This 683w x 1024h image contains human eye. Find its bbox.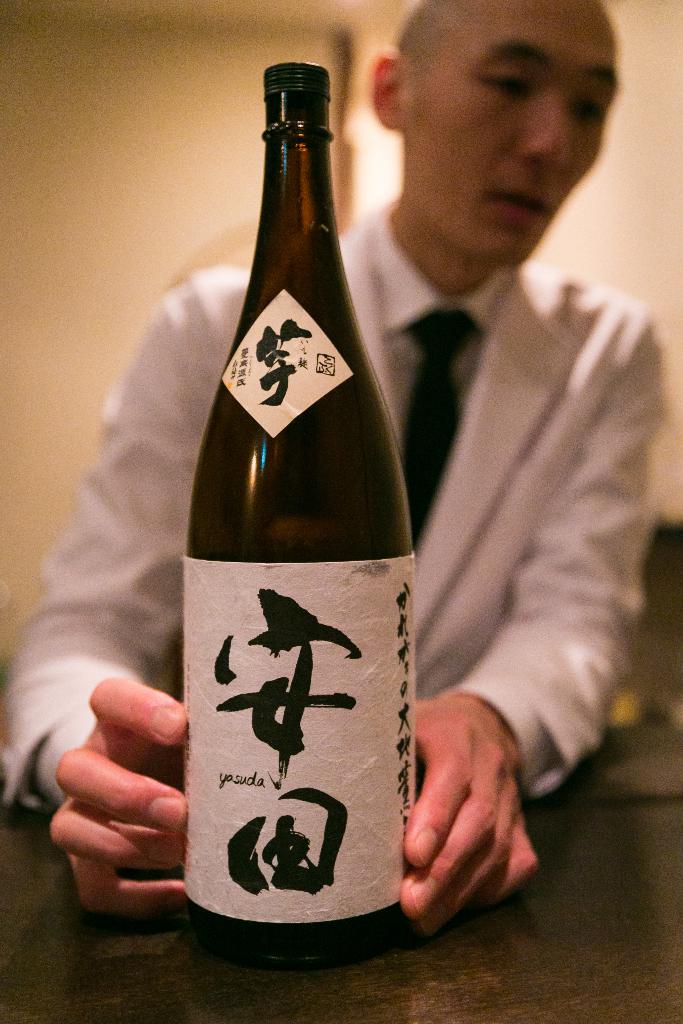
bbox(568, 92, 612, 131).
